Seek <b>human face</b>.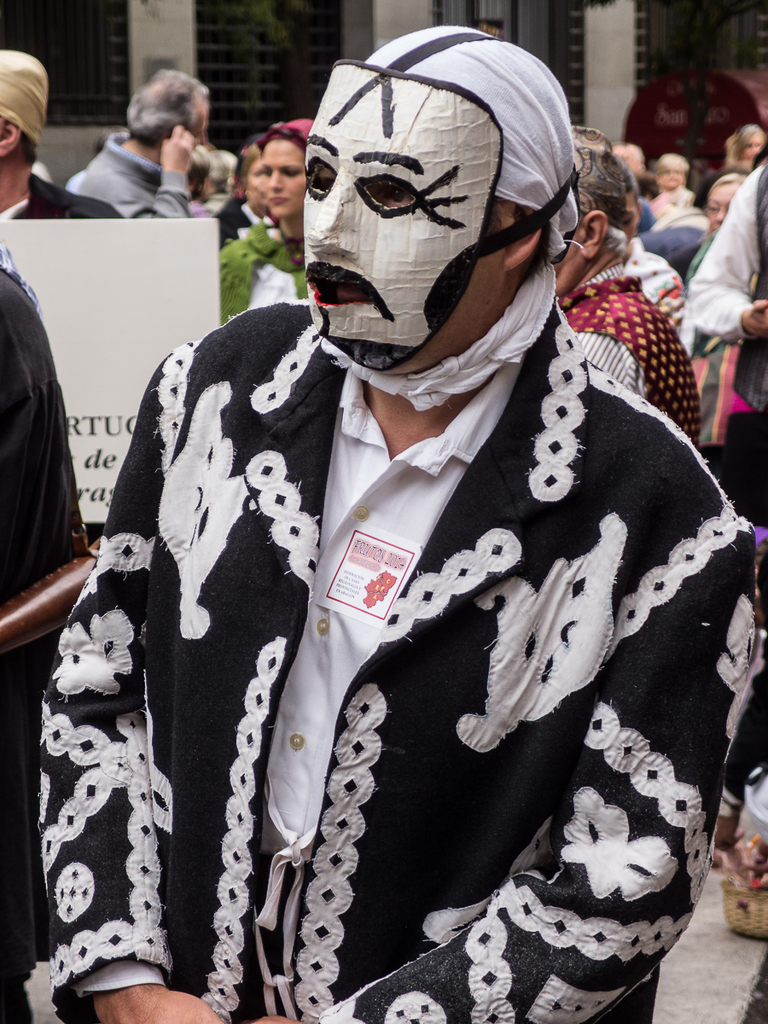
bbox=(300, 62, 509, 350).
